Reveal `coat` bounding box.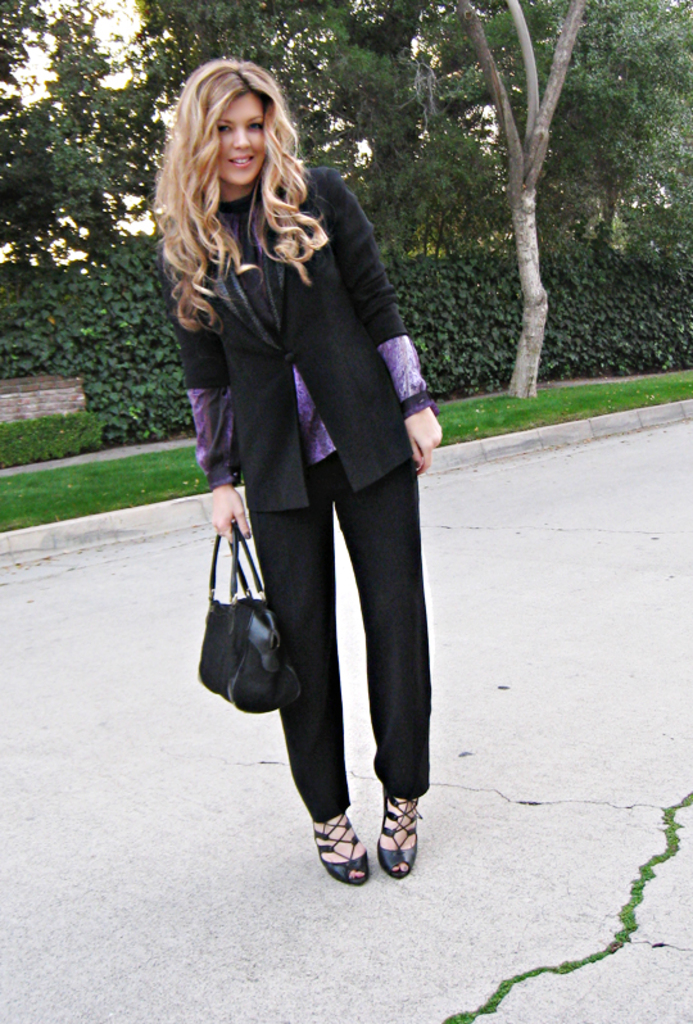
Revealed: 144,104,416,482.
